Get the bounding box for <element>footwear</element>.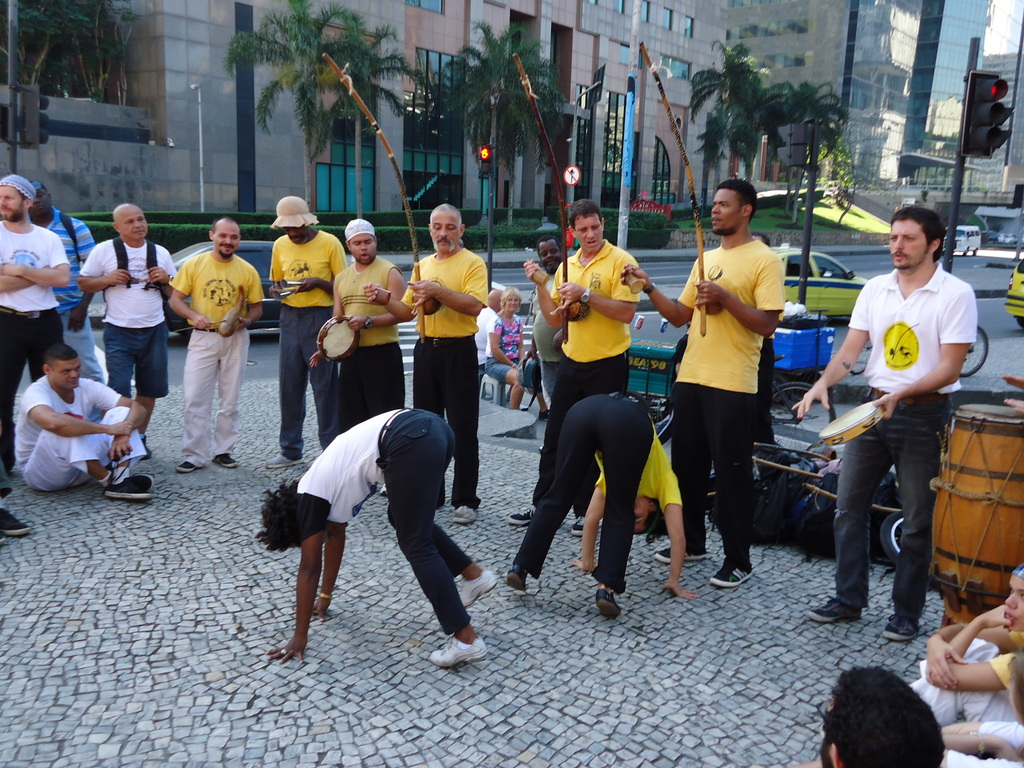
[215,452,237,467].
